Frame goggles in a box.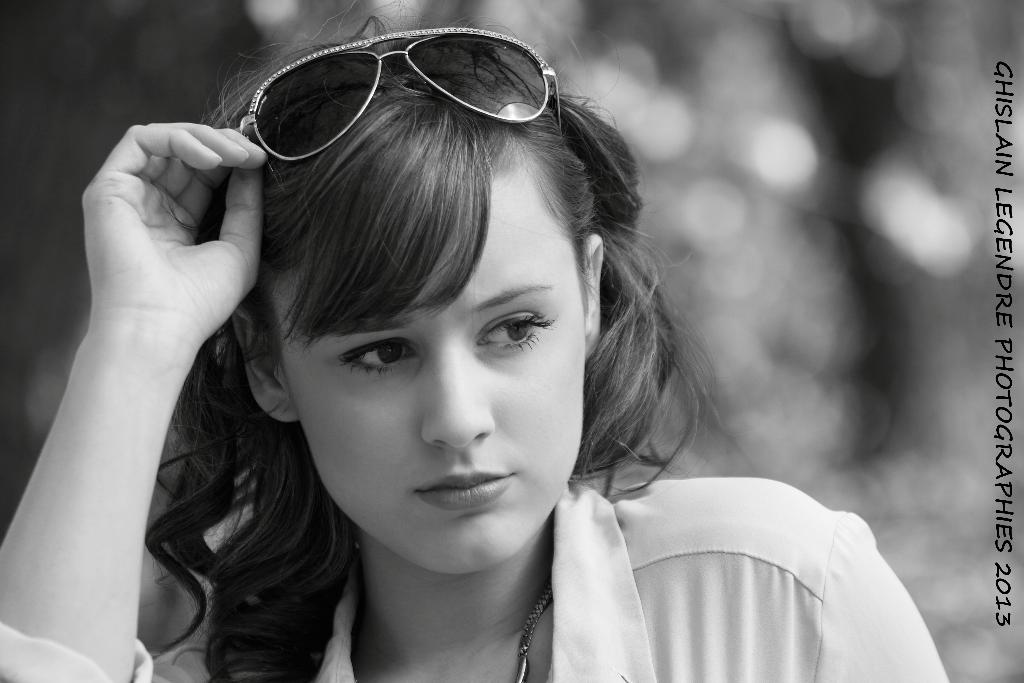
<region>228, 22, 568, 192</region>.
